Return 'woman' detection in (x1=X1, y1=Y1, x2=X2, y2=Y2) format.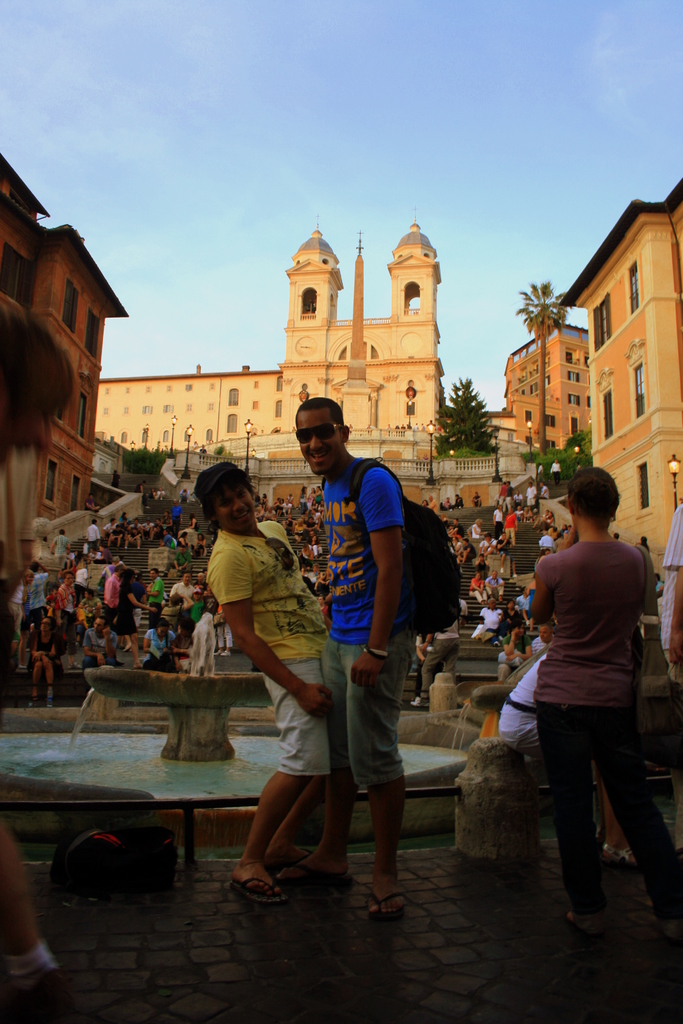
(x1=314, y1=565, x2=333, y2=596).
